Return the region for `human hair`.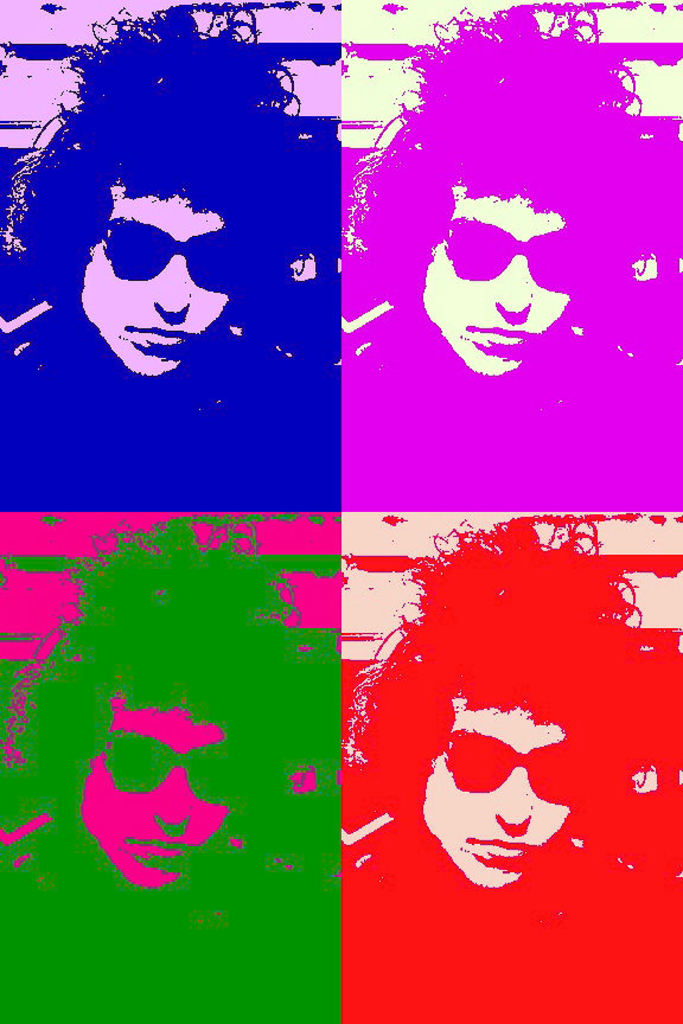
region(0, 513, 339, 767).
